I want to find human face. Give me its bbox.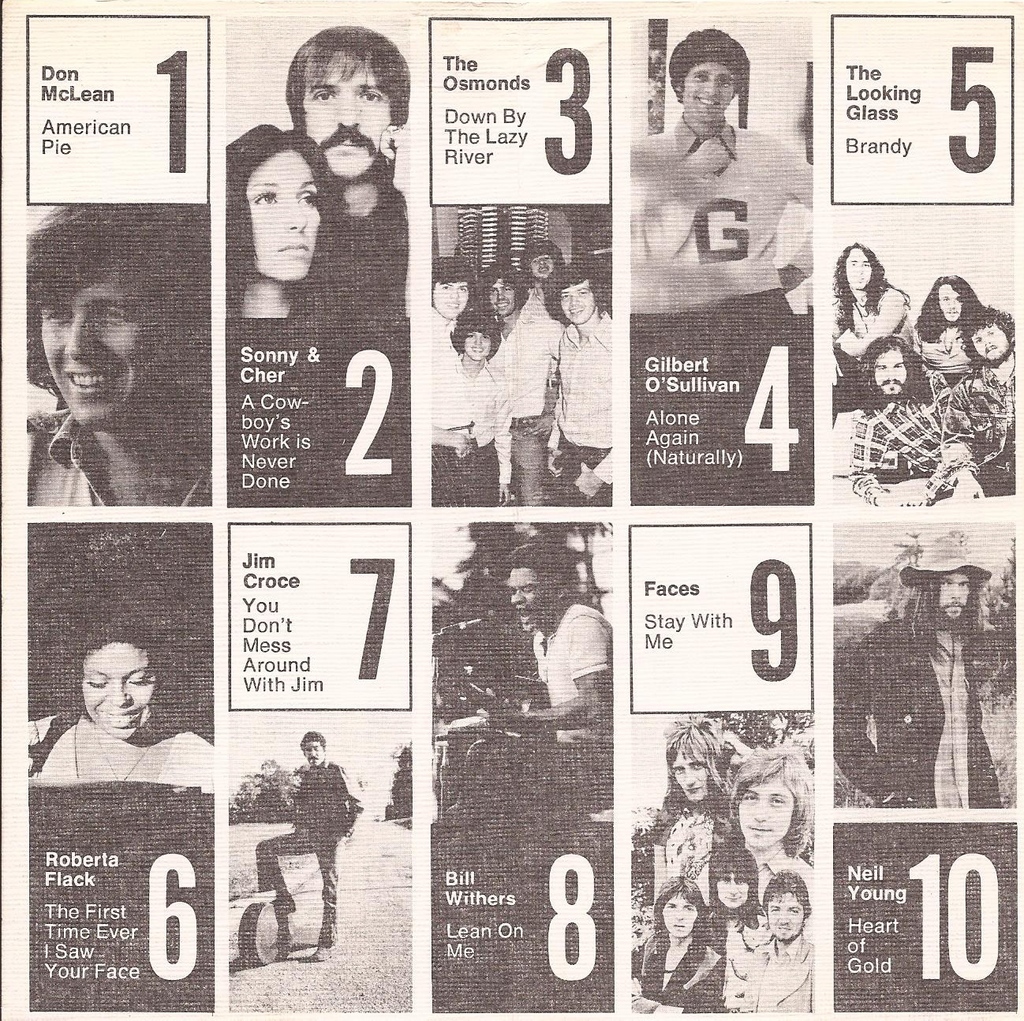
Rect(241, 155, 320, 279).
